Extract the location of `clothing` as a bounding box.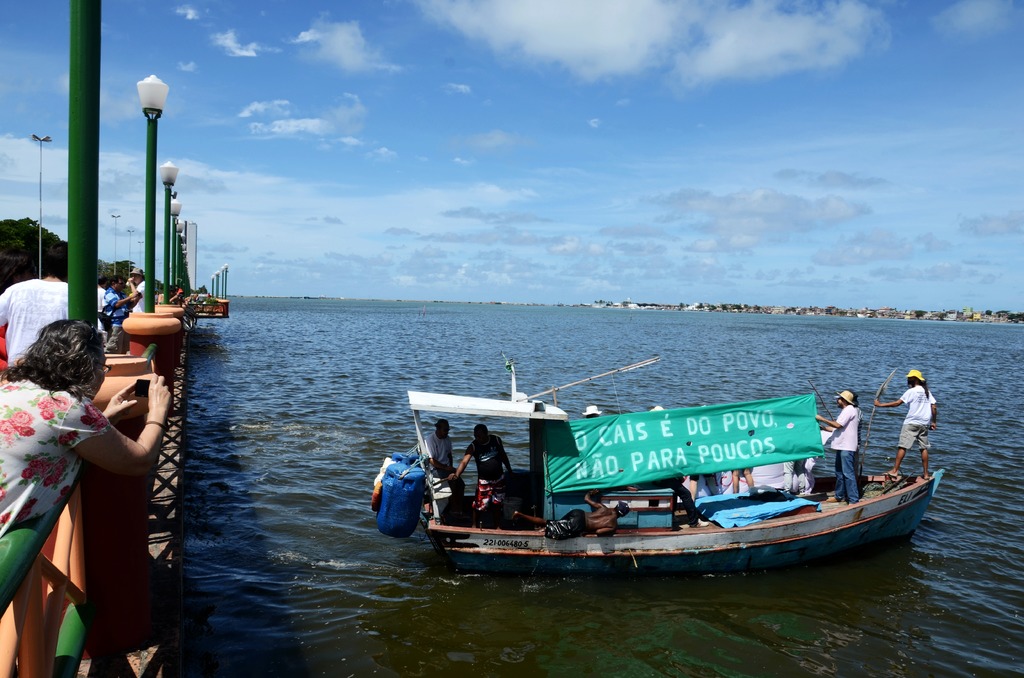
detection(857, 406, 863, 483).
